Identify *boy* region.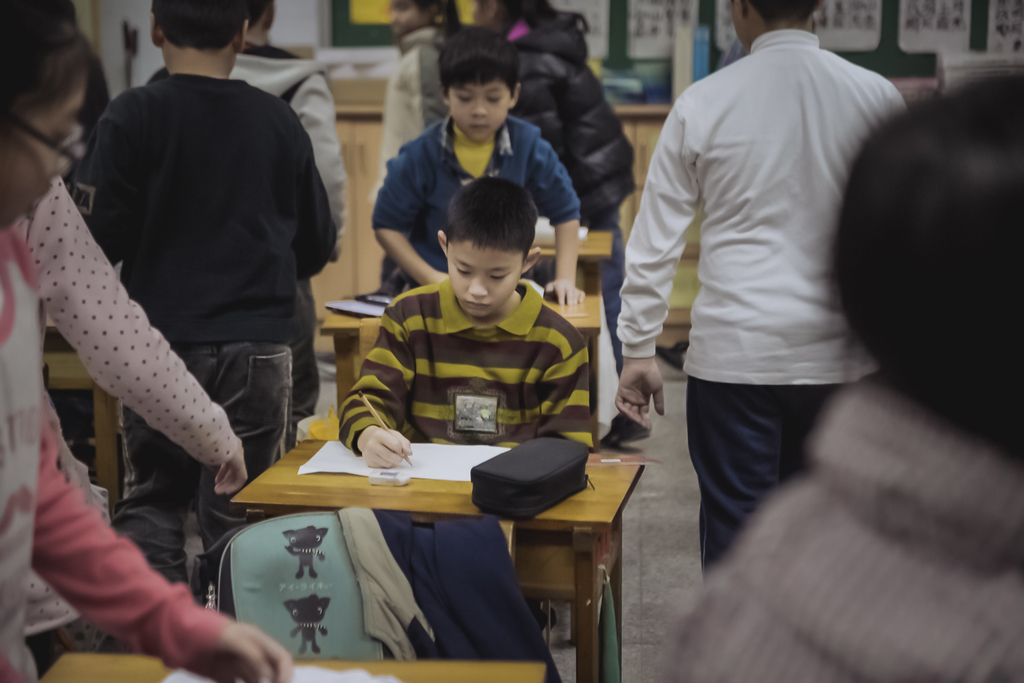
Region: {"x1": 371, "y1": 28, "x2": 584, "y2": 309}.
